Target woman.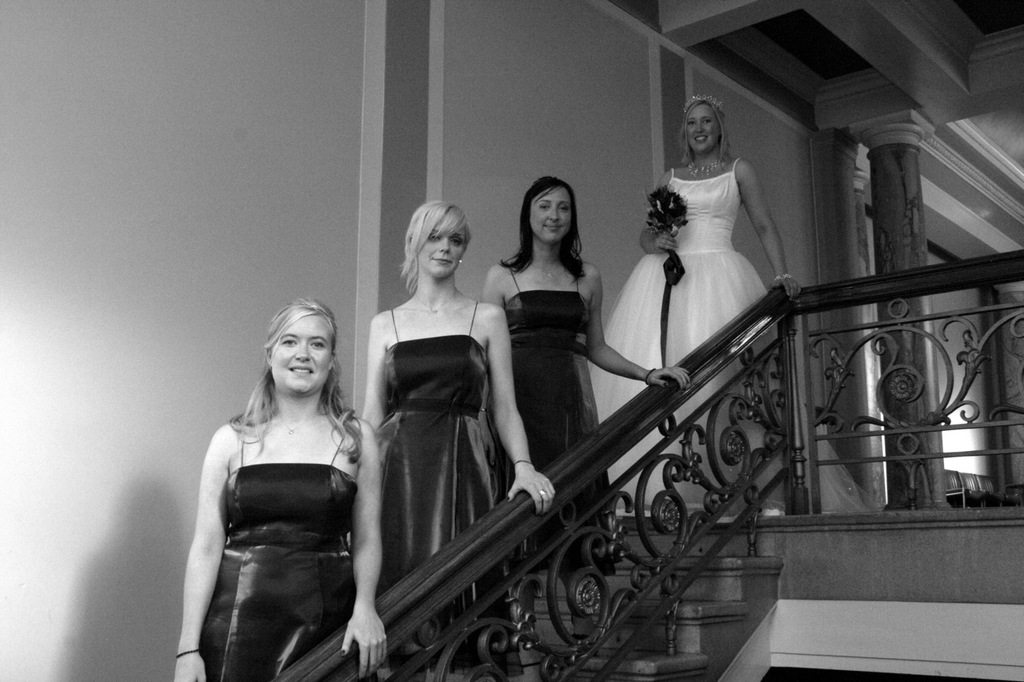
Target region: select_region(358, 193, 558, 681).
